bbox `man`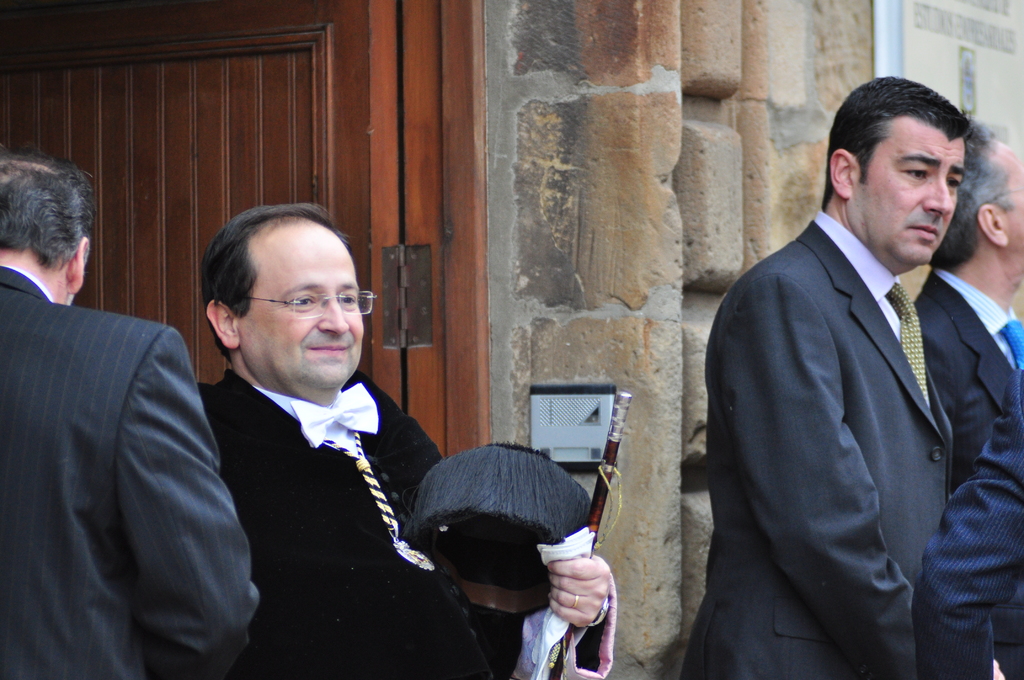
locate(916, 132, 1023, 679)
